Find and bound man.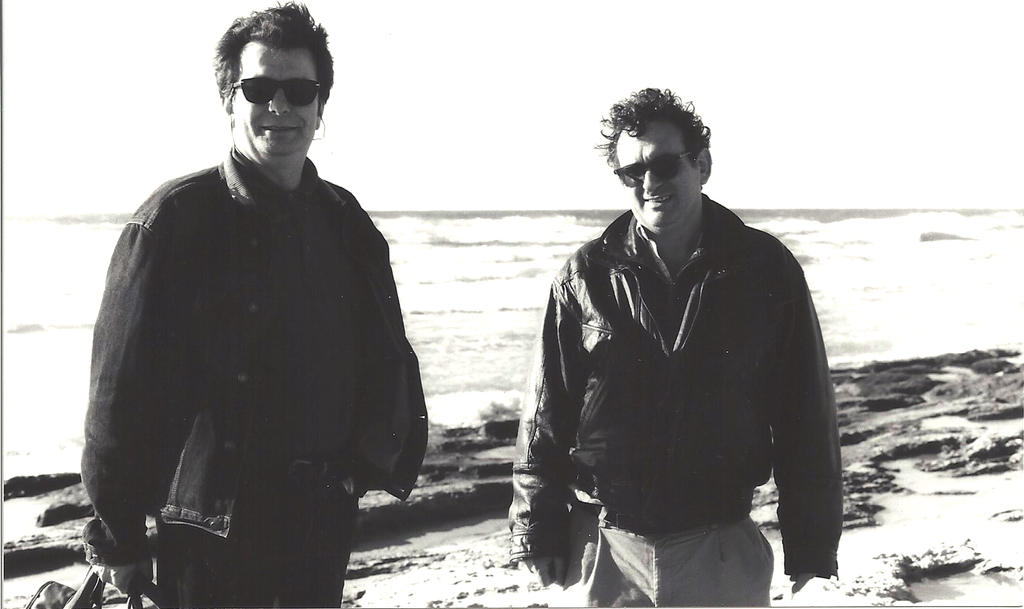
Bound: <bbox>60, 0, 437, 608</bbox>.
